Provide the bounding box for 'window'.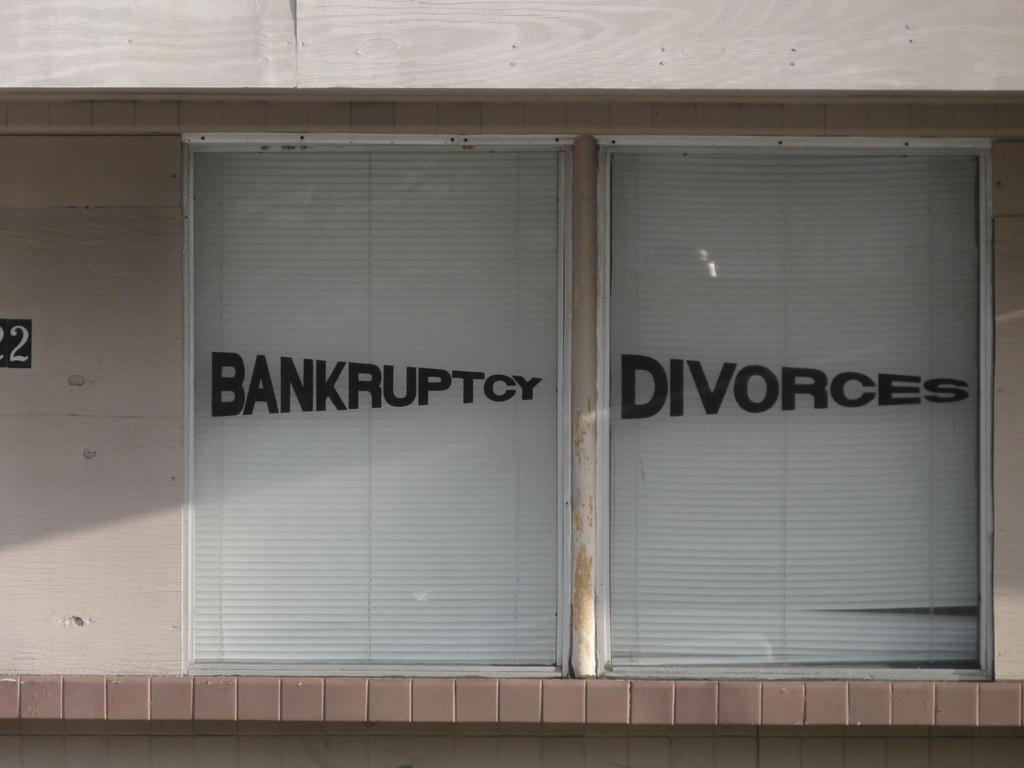
<bbox>593, 135, 995, 680</bbox>.
